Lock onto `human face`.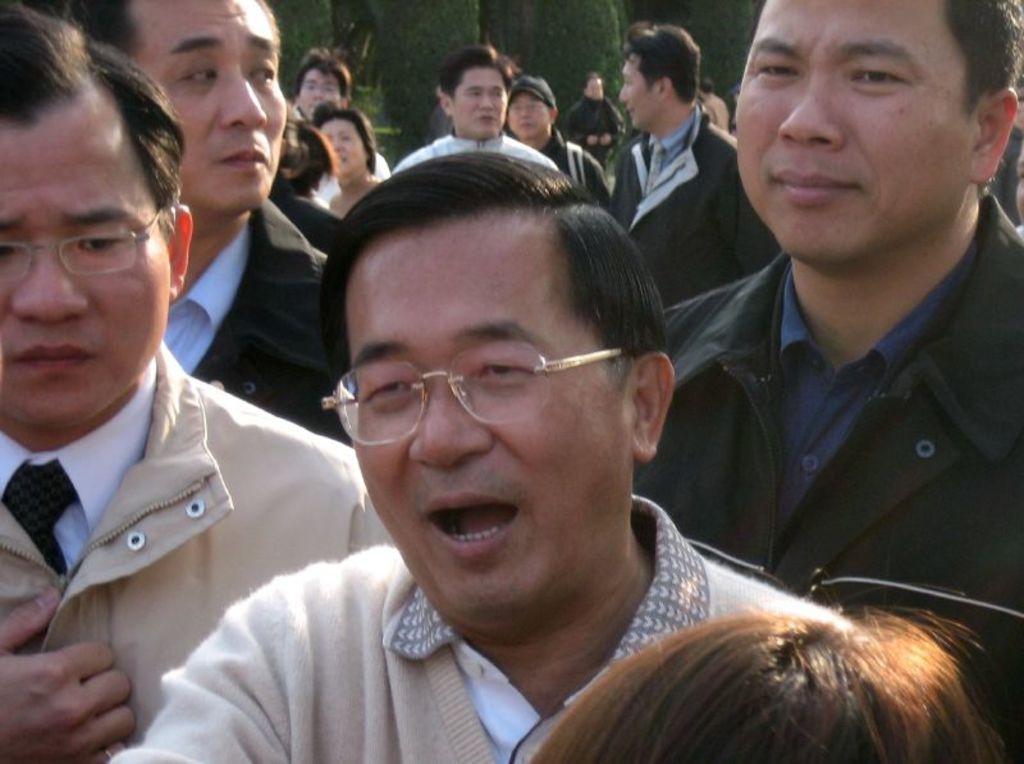
Locked: select_region(344, 224, 630, 617).
